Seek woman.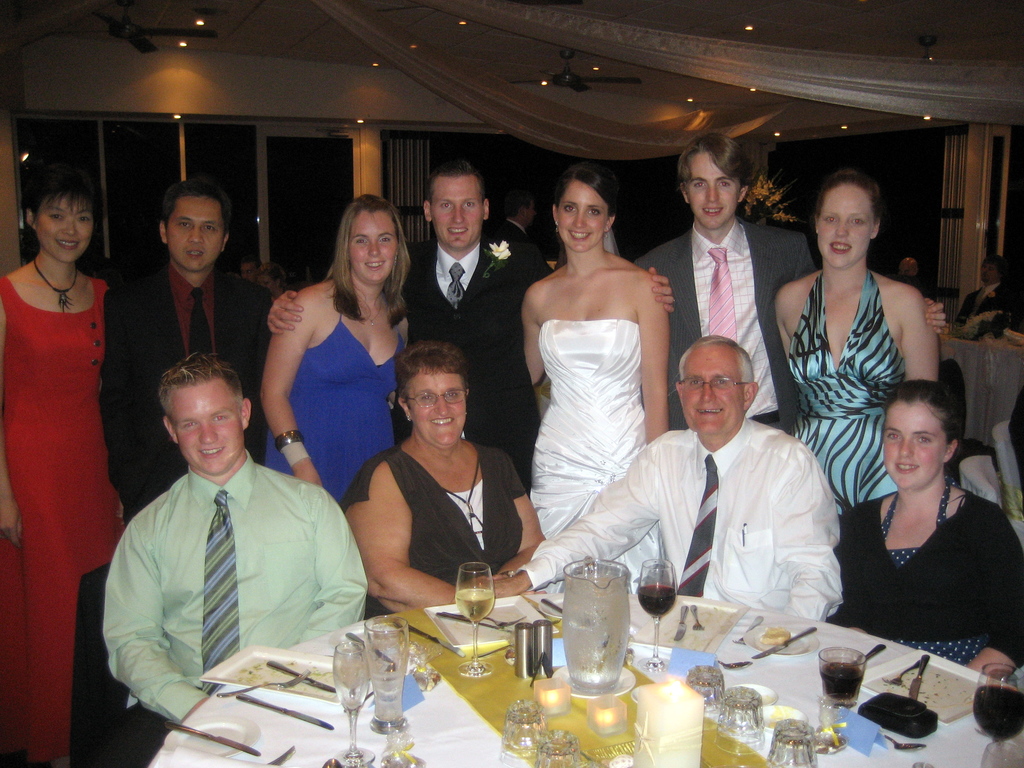
x1=835 y1=378 x2=1023 y2=677.
